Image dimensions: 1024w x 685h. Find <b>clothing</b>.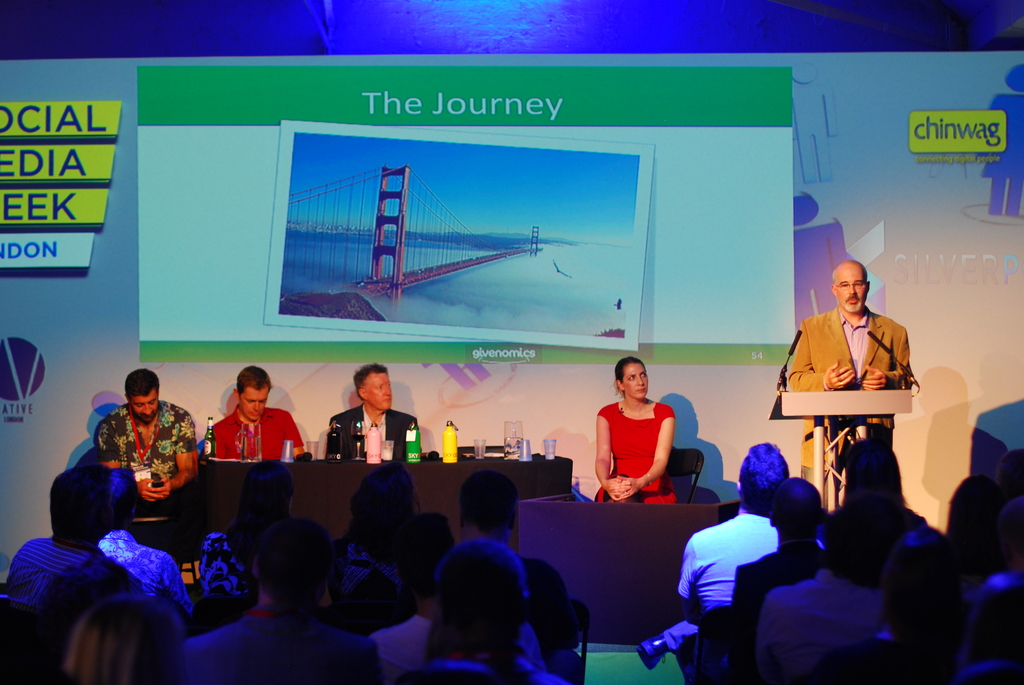
locate(691, 537, 835, 677).
